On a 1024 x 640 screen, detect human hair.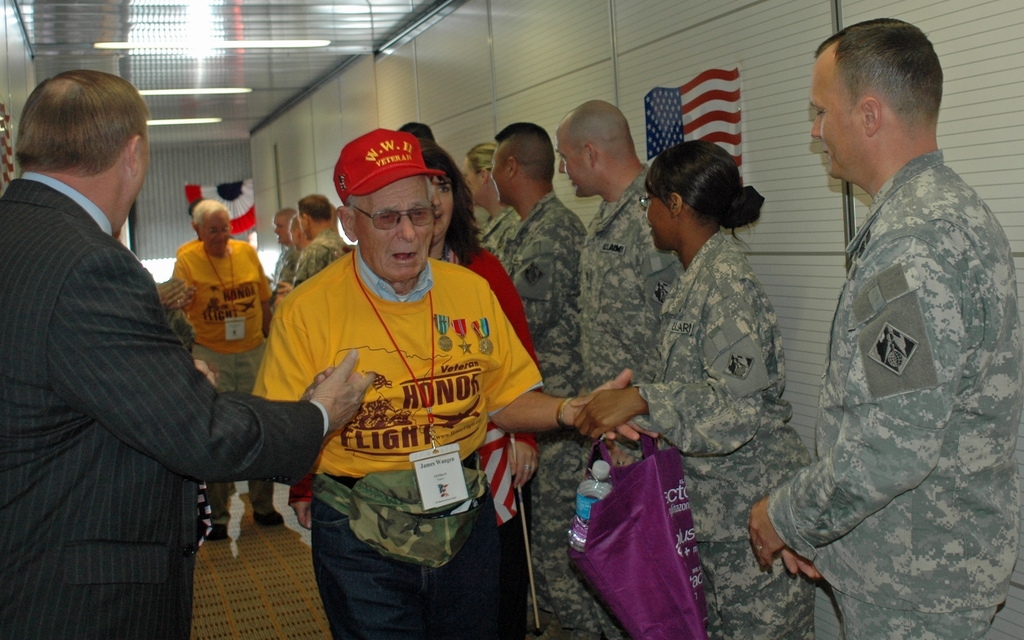
<box>193,199,234,223</box>.
